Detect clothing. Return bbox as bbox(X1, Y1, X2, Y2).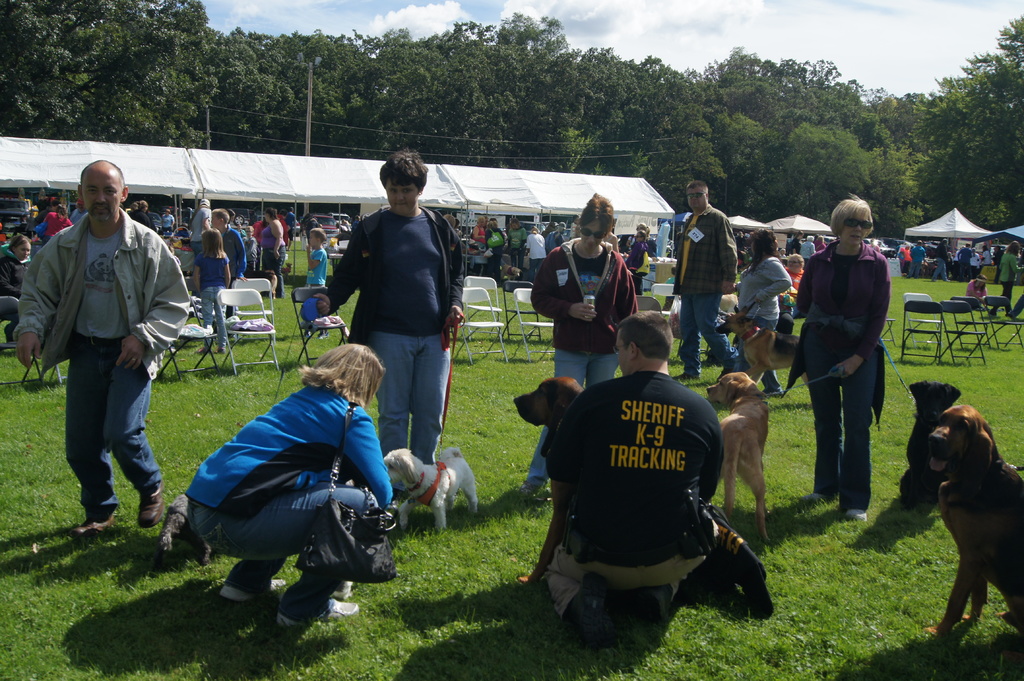
bbox(152, 218, 160, 229).
